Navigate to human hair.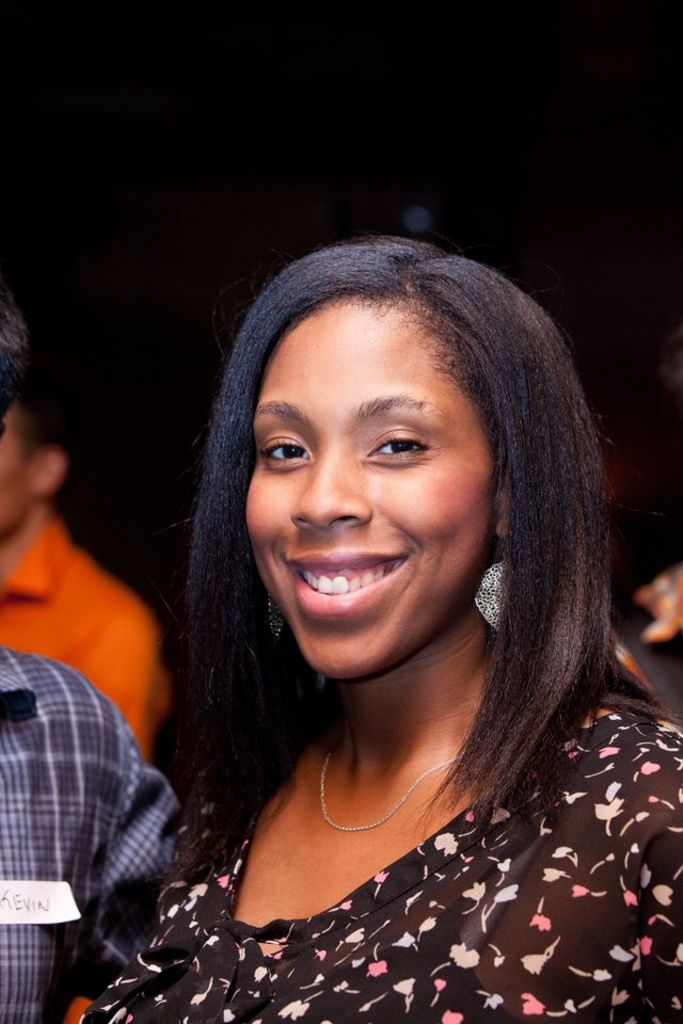
Navigation target: bbox=[163, 242, 628, 934].
